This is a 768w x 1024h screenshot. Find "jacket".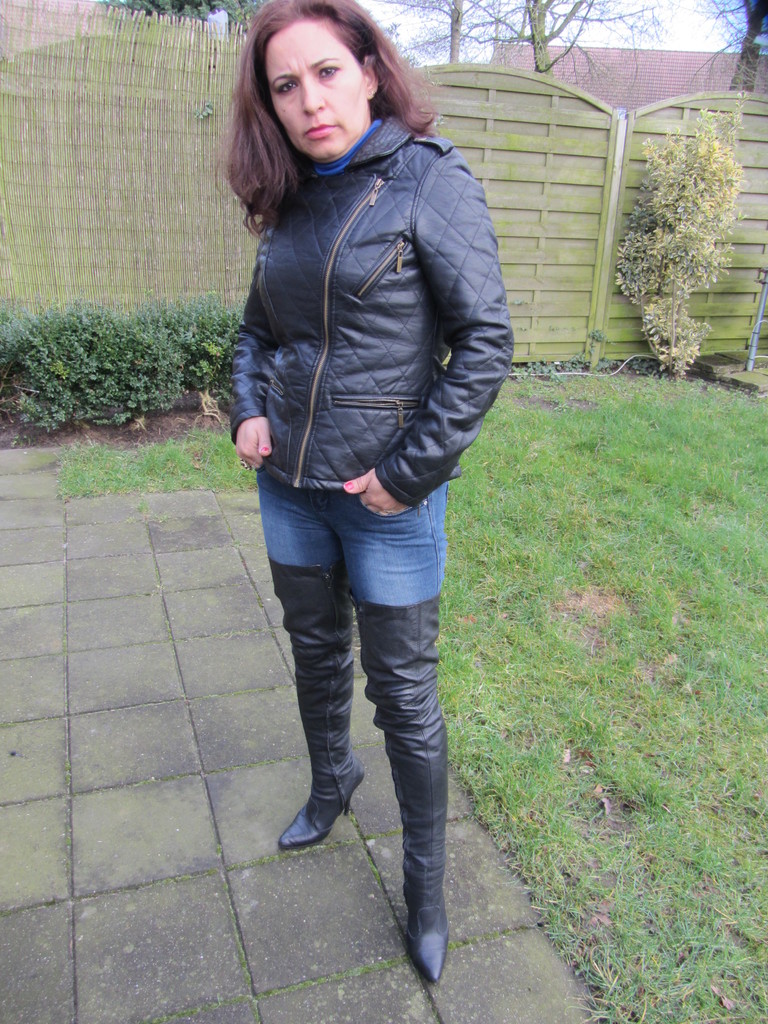
Bounding box: bbox=[227, 109, 514, 500].
